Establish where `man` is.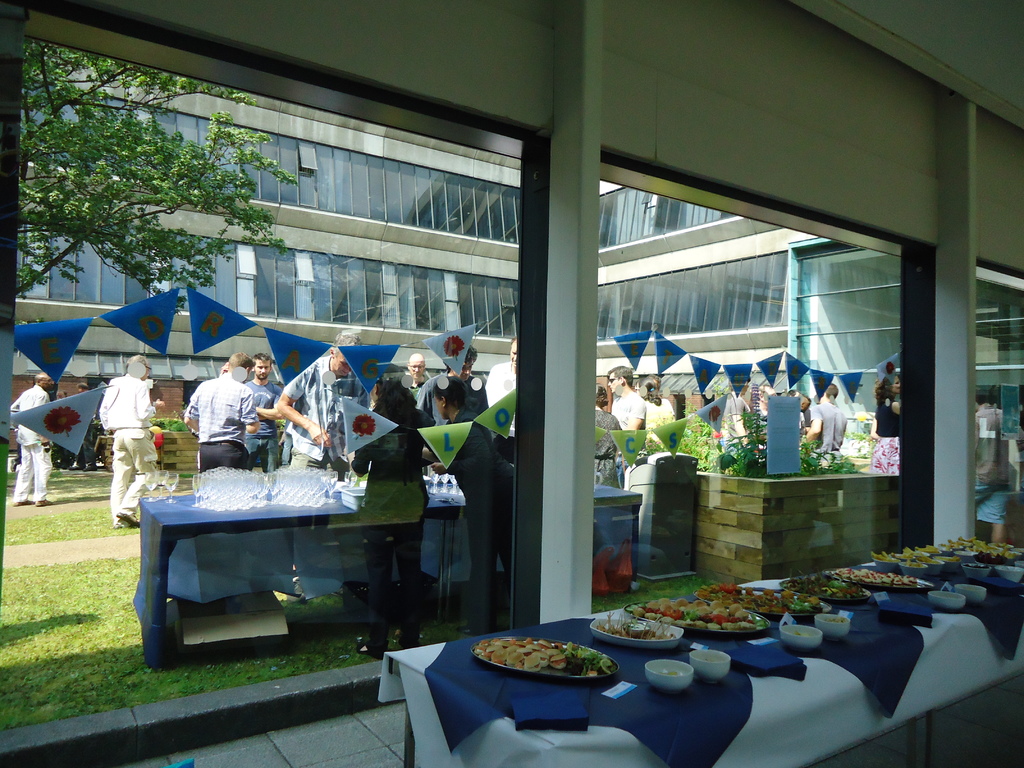
Established at <region>276, 331, 361, 483</region>.
